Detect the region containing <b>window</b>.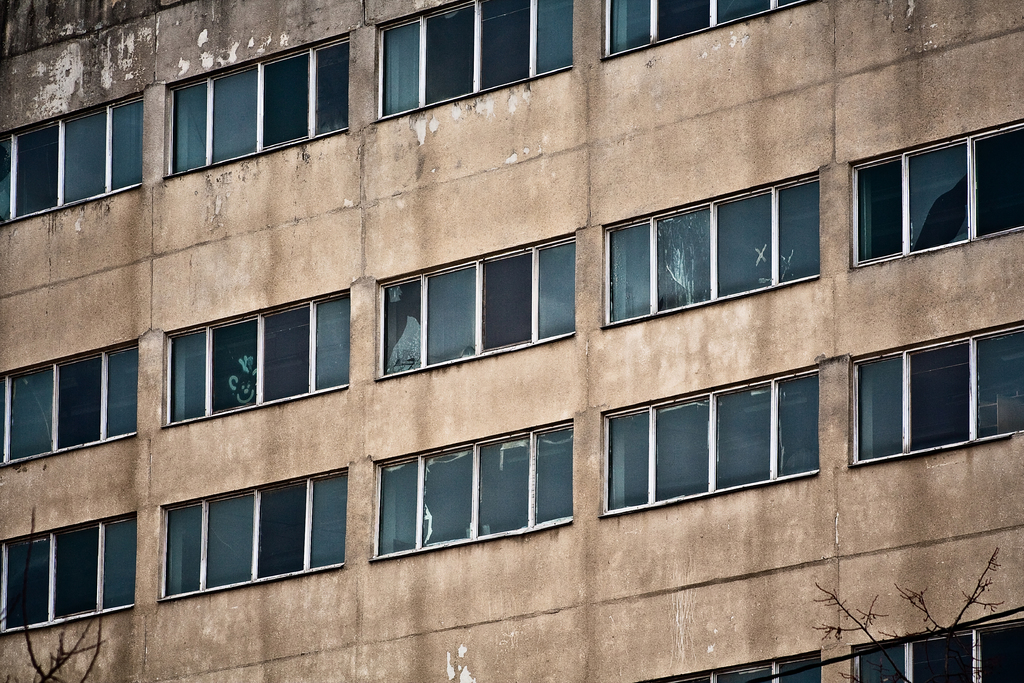
left=374, top=417, right=573, bottom=557.
